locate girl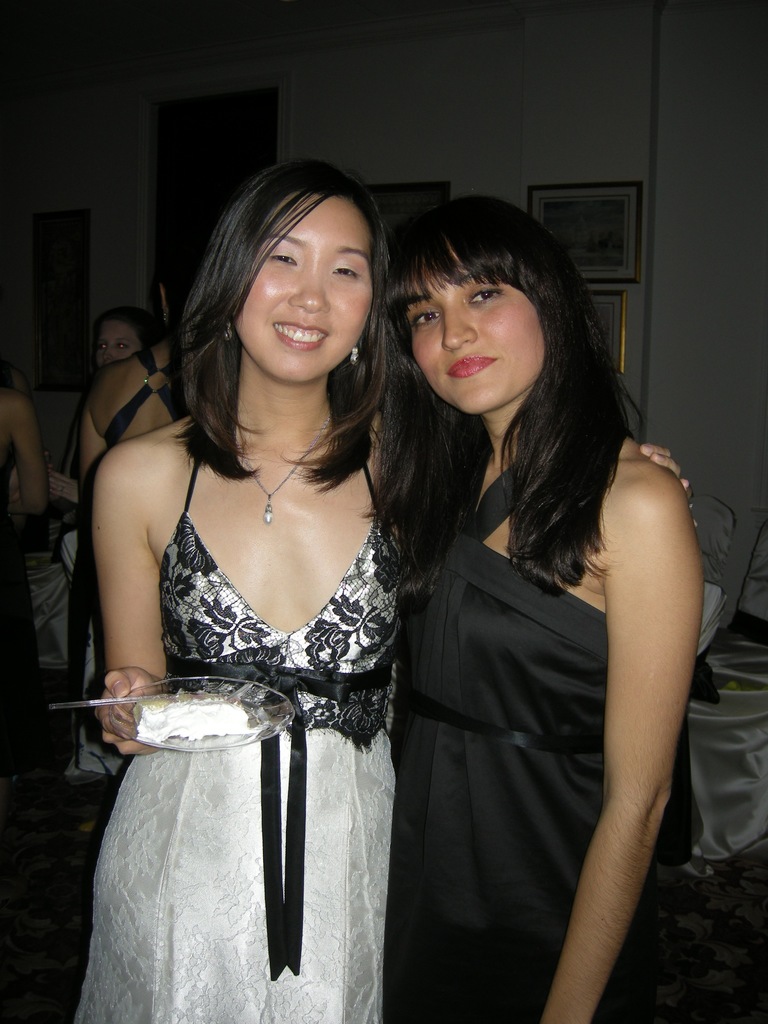
(x1=68, y1=161, x2=701, y2=1023)
